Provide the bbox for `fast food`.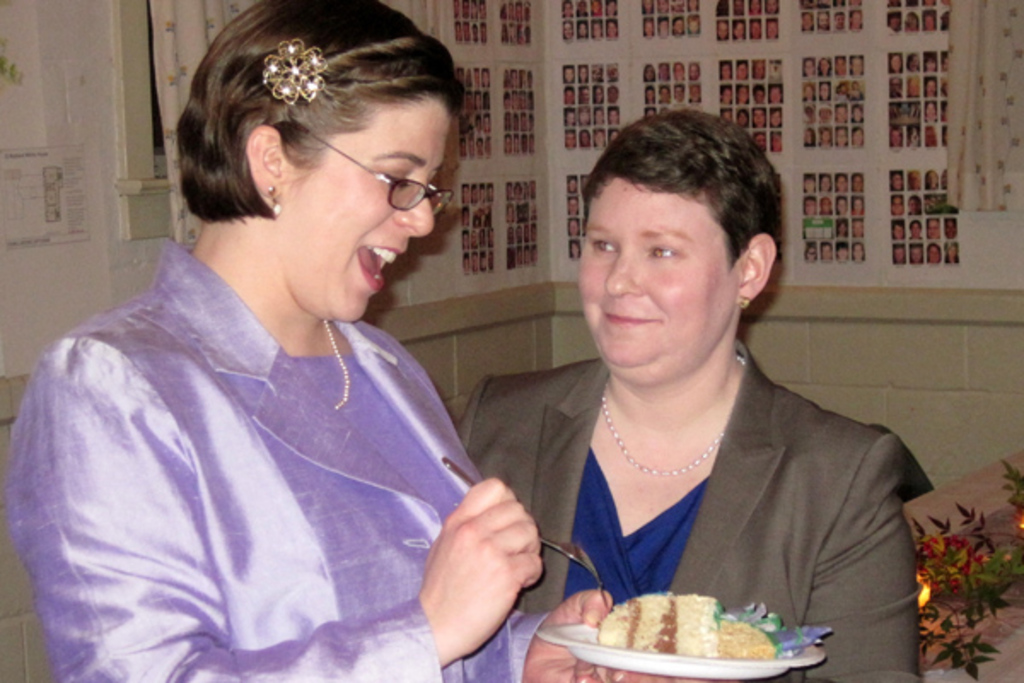
l=597, t=591, r=829, b=659.
